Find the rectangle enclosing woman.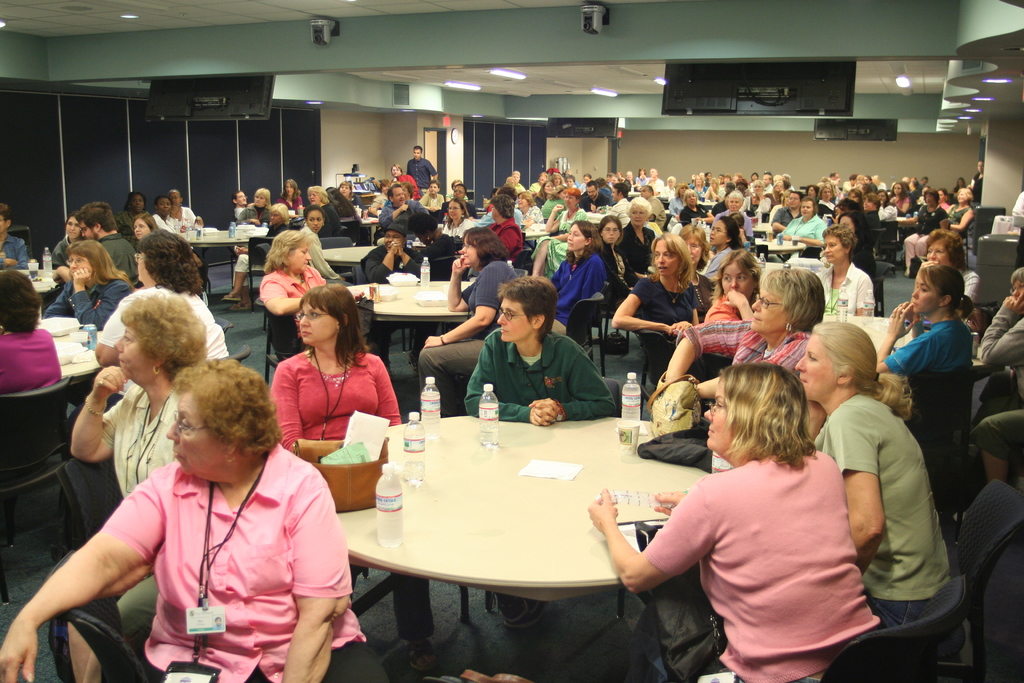
(563, 174, 573, 189).
